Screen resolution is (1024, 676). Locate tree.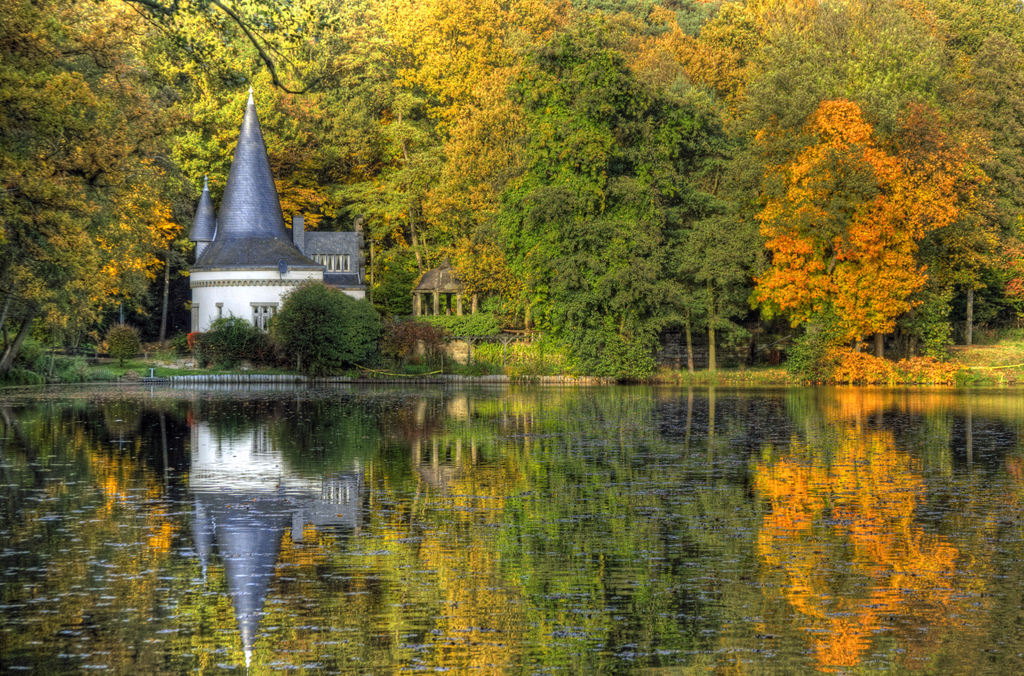
bbox=(189, 317, 255, 374).
